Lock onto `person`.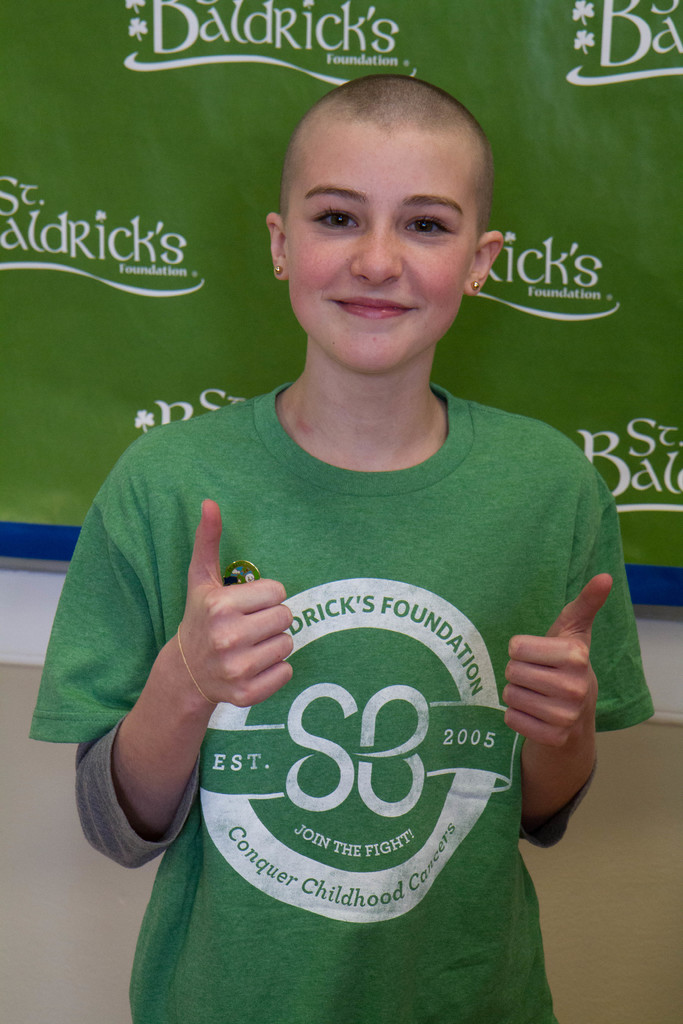
Locked: BBox(23, 74, 661, 1023).
